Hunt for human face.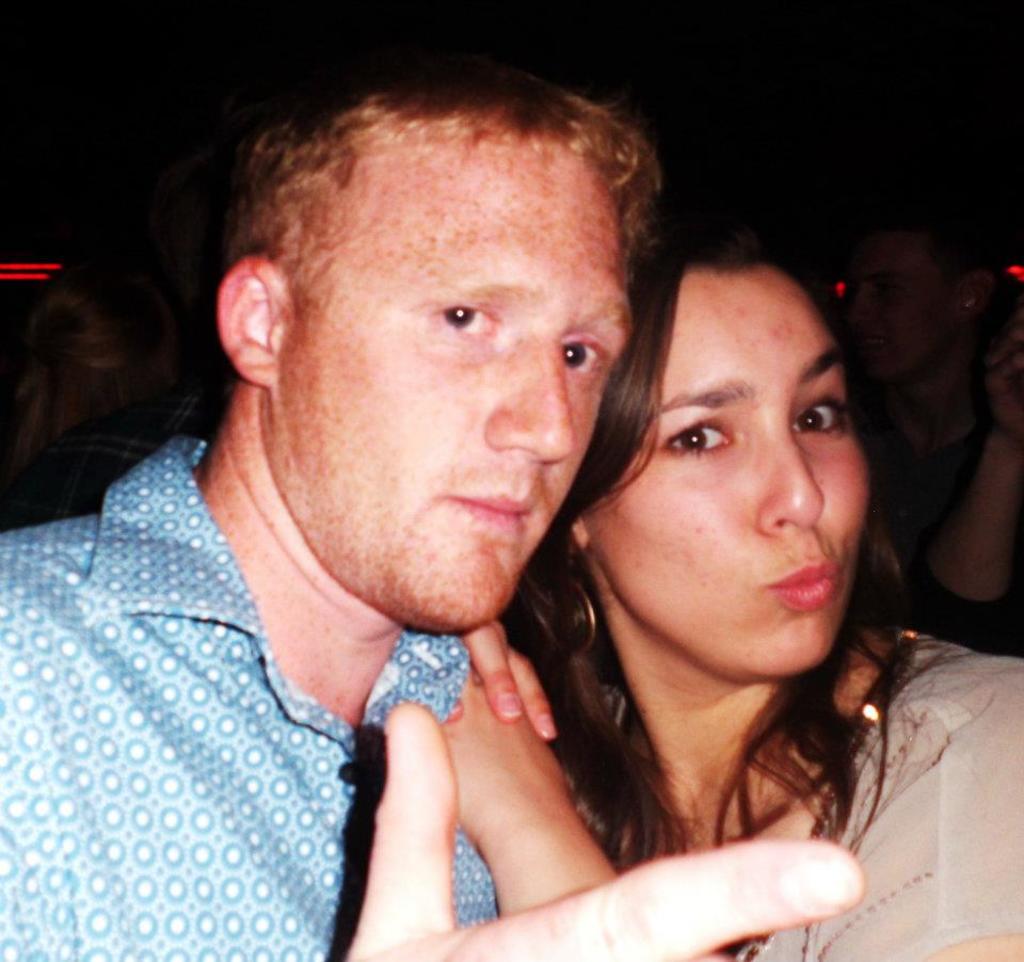
Hunted down at <region>277, 142, 622, 626</region>.
